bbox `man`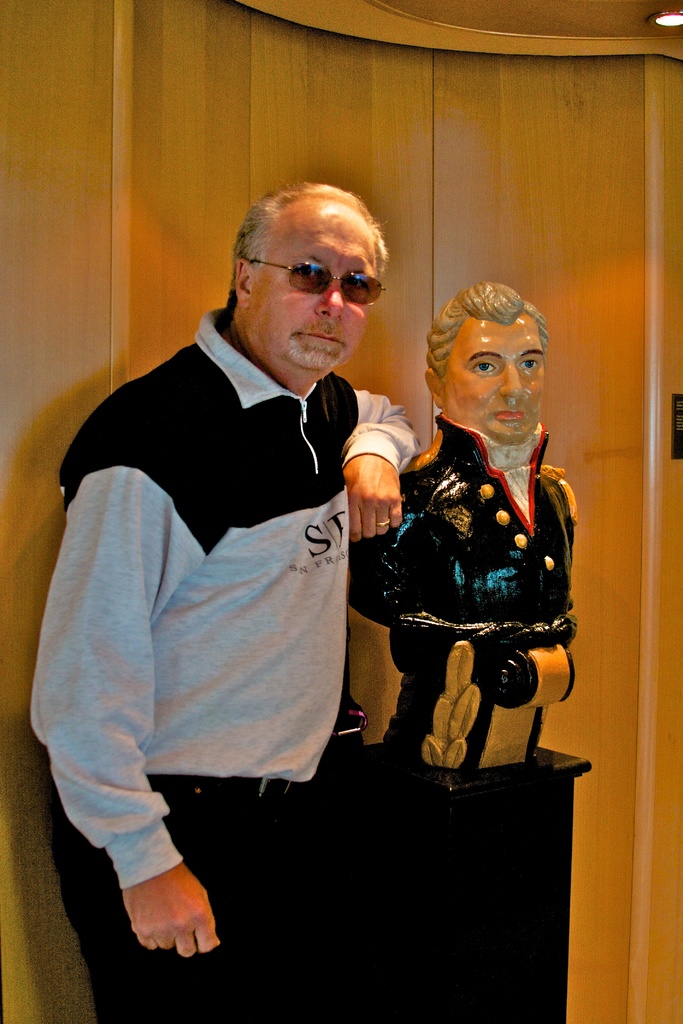
box(353, 280, 579, 776)
